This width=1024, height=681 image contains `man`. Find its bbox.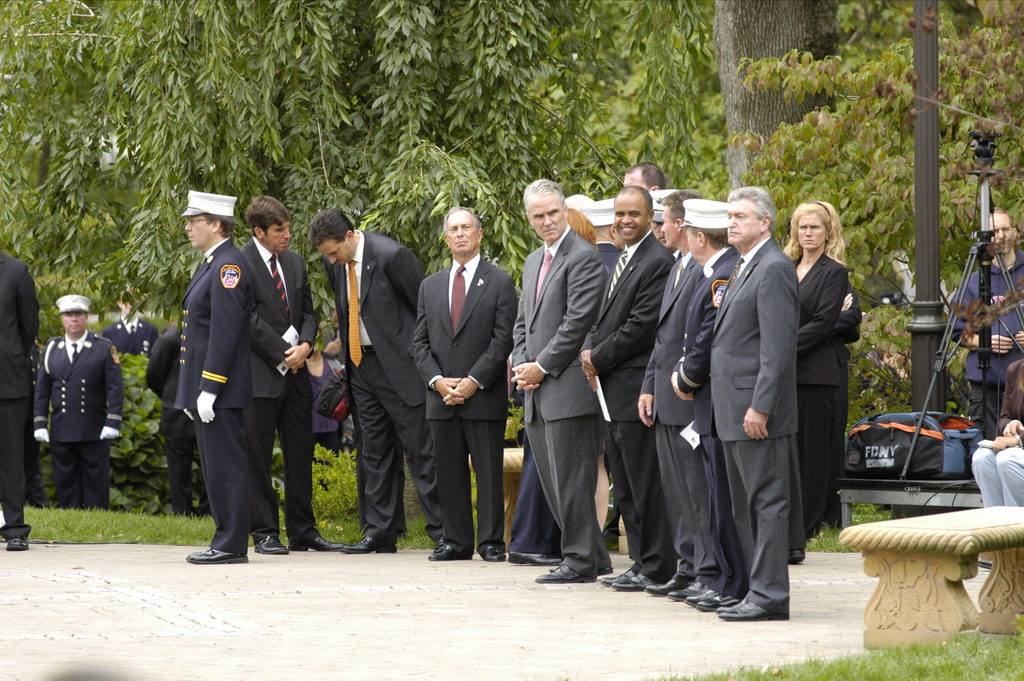
box(146, 322, 197, 513).
